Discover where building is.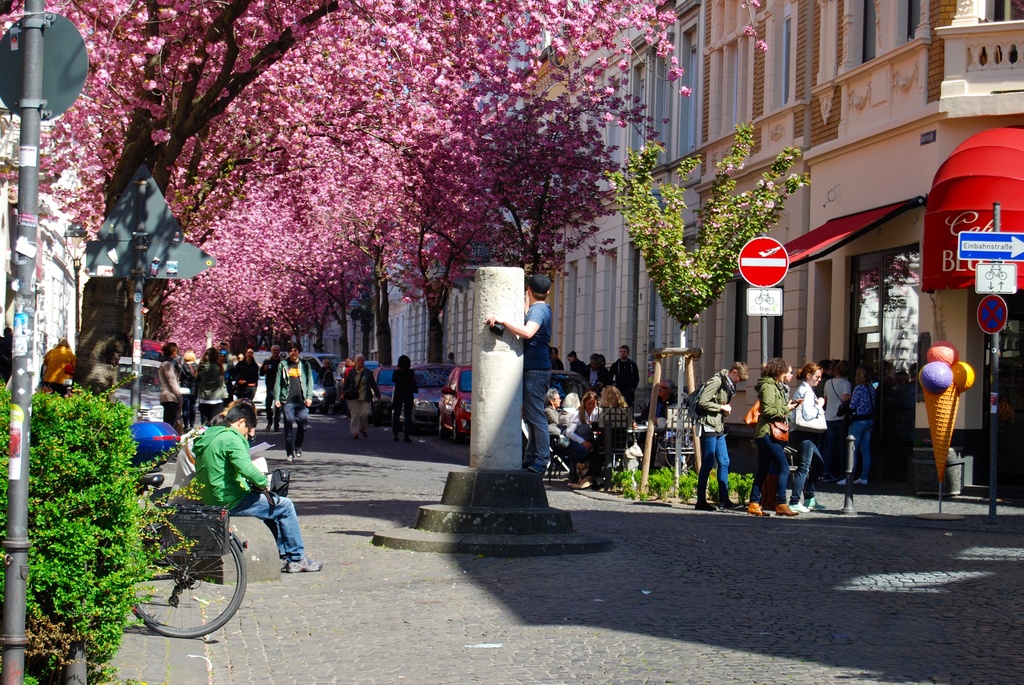
Discovered at box(388, 0, 699, 413).
